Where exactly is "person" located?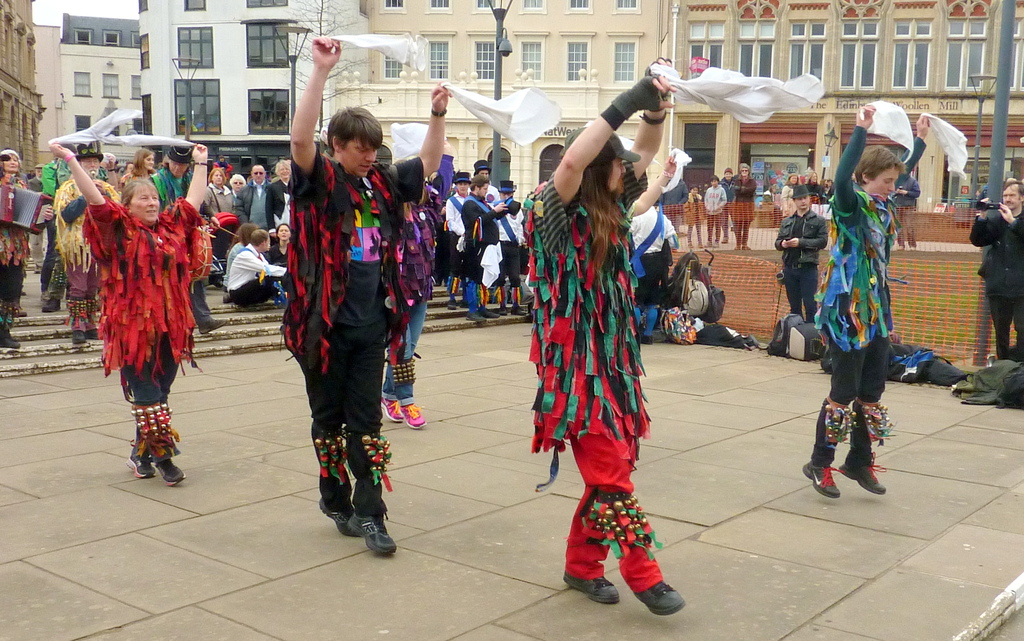
Its bounding box is 704:175:729:248.
